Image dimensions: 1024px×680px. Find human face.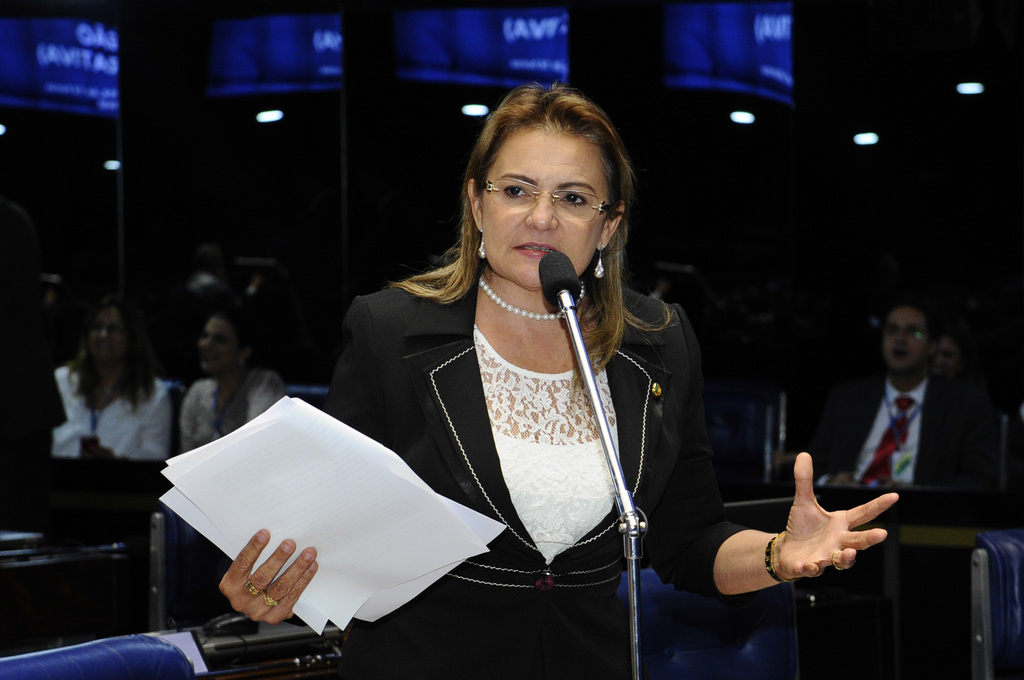
<bbox>198, 316, 240, 374</bbox>.
